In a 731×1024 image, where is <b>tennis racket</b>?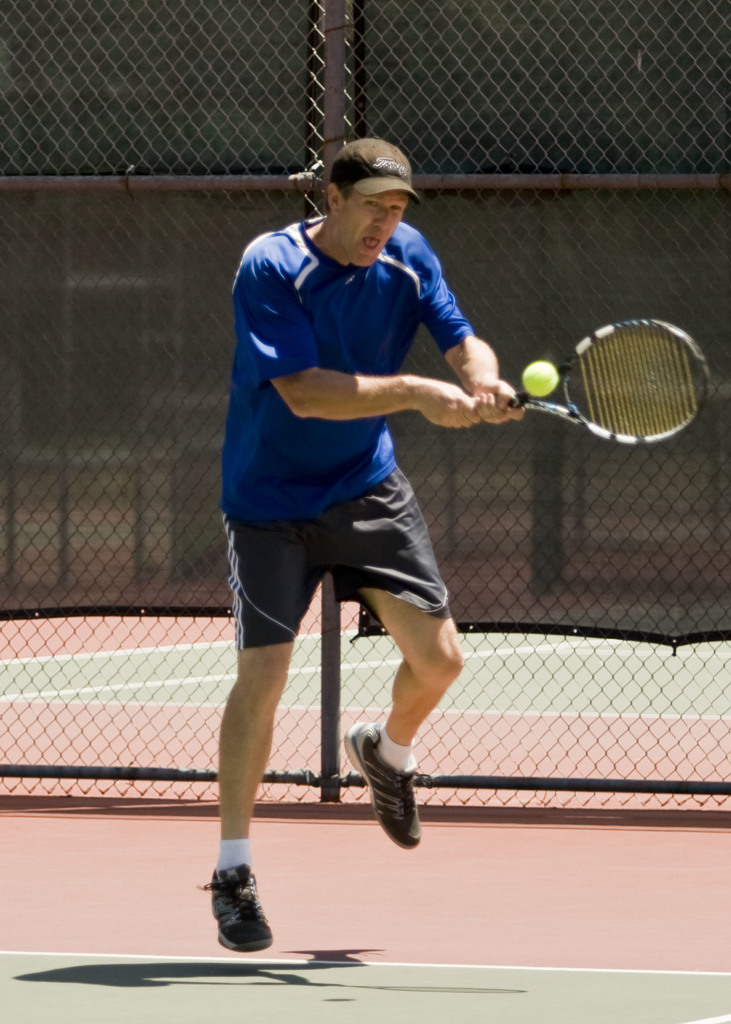
<box>492,317,711,447</box>.
